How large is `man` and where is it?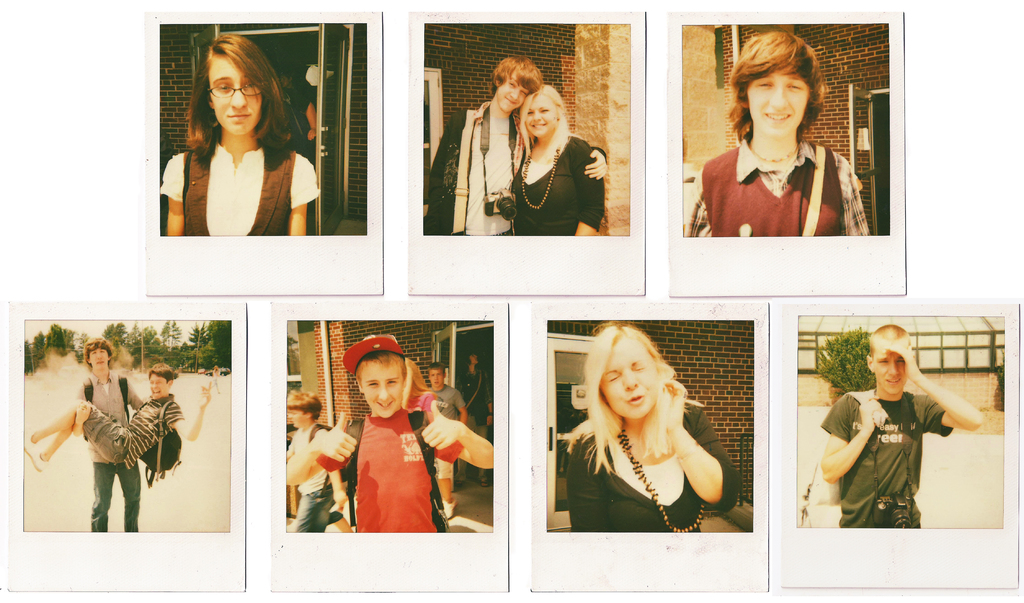
Bounding box: x1=421 y1=52 x2=614 y2=238.
